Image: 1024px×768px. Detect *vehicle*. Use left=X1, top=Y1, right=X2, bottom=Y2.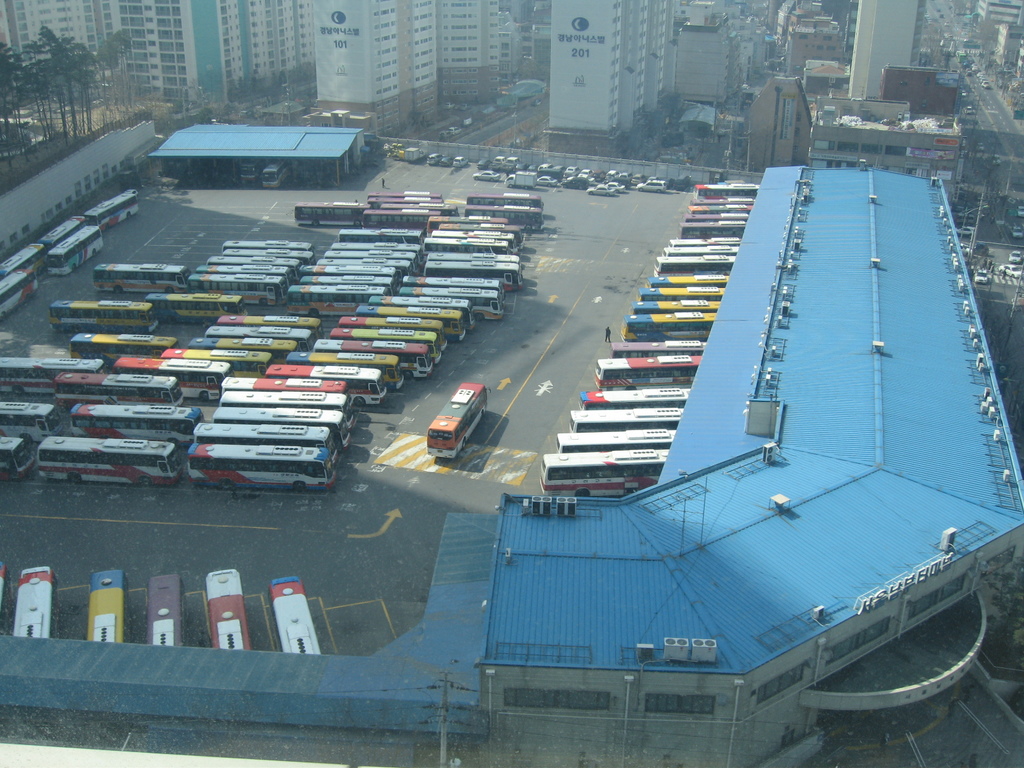
left=184, top=337, right=295, bottom=367.
